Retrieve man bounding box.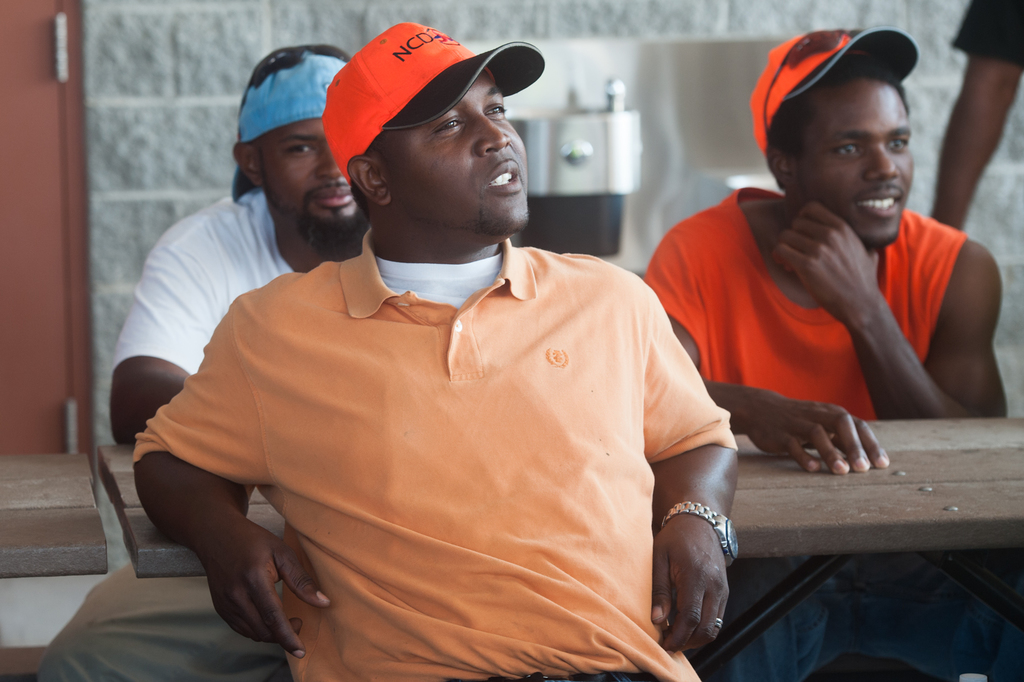
Bounding box: region(35, 41, 384, 681).
